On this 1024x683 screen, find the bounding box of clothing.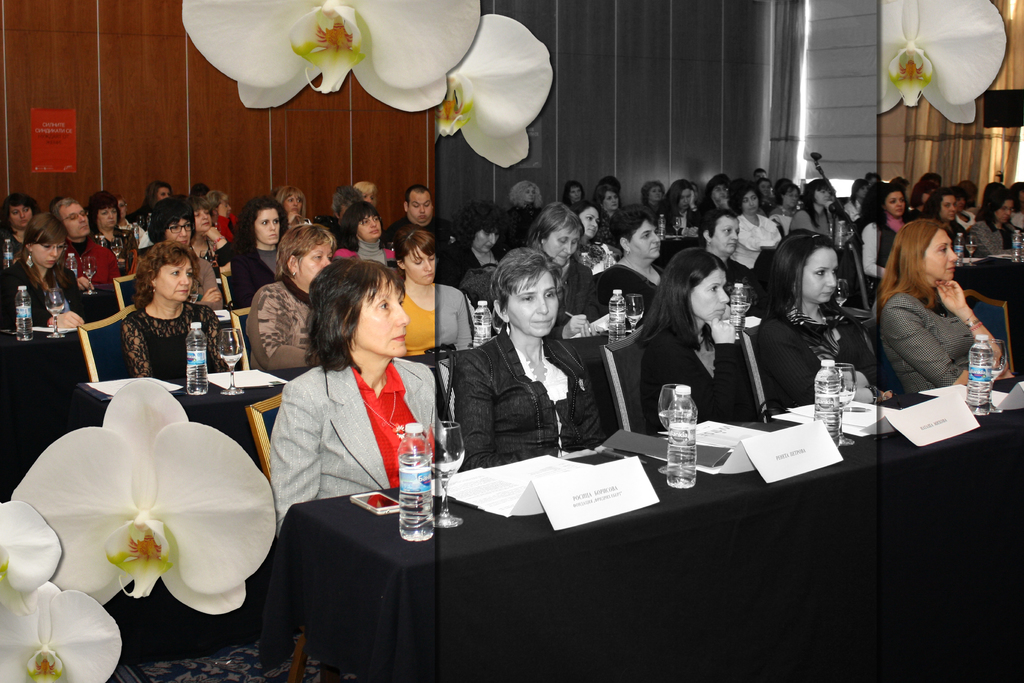
Bounding box: left=251, top=275, right=321, bottom=380.
